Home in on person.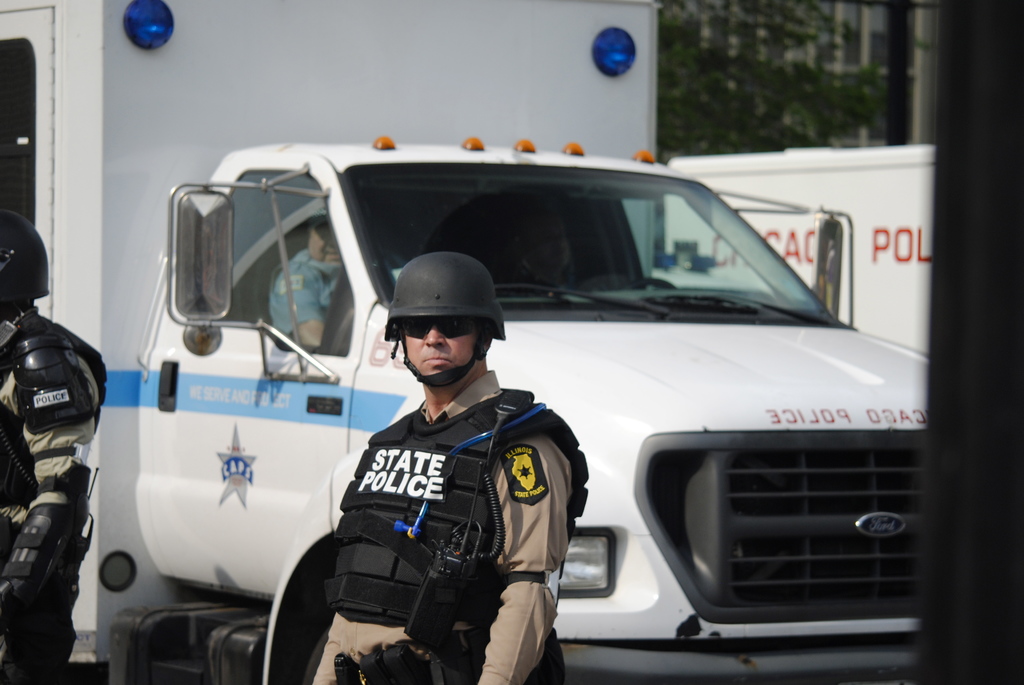
Homed in at bbox=(288, 310, 575, 684).
